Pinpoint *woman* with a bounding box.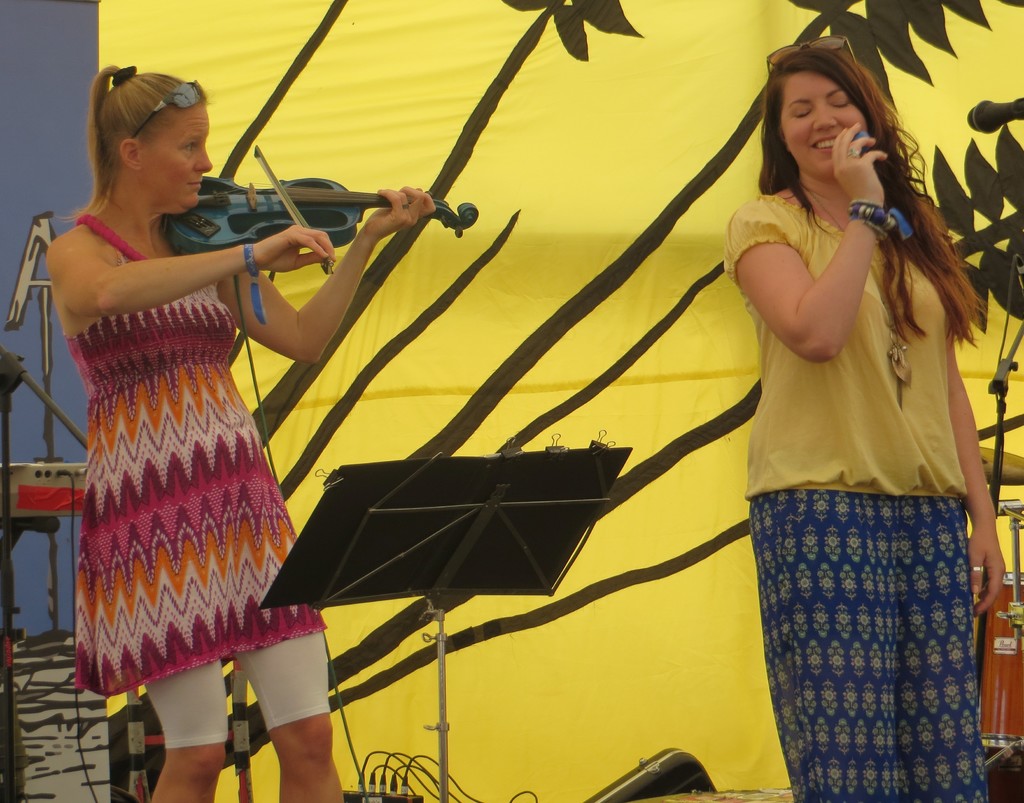
bbox=[40, 65, 442, 802].
